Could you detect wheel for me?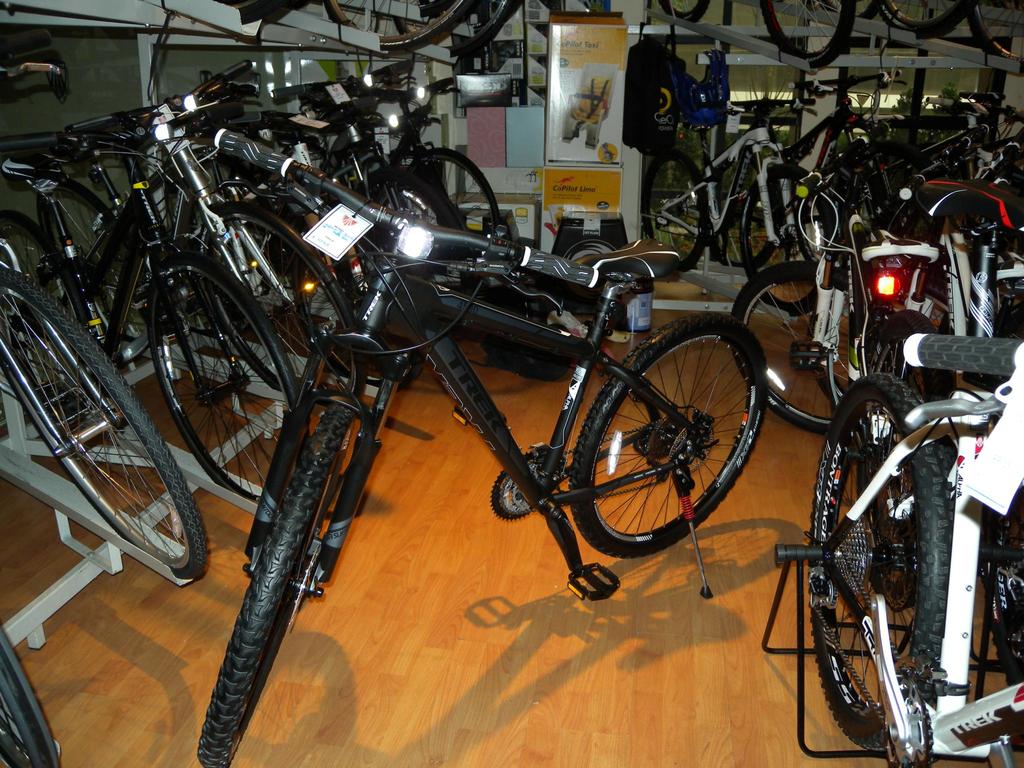
Detection result: box(1, 206, 74, 415).
